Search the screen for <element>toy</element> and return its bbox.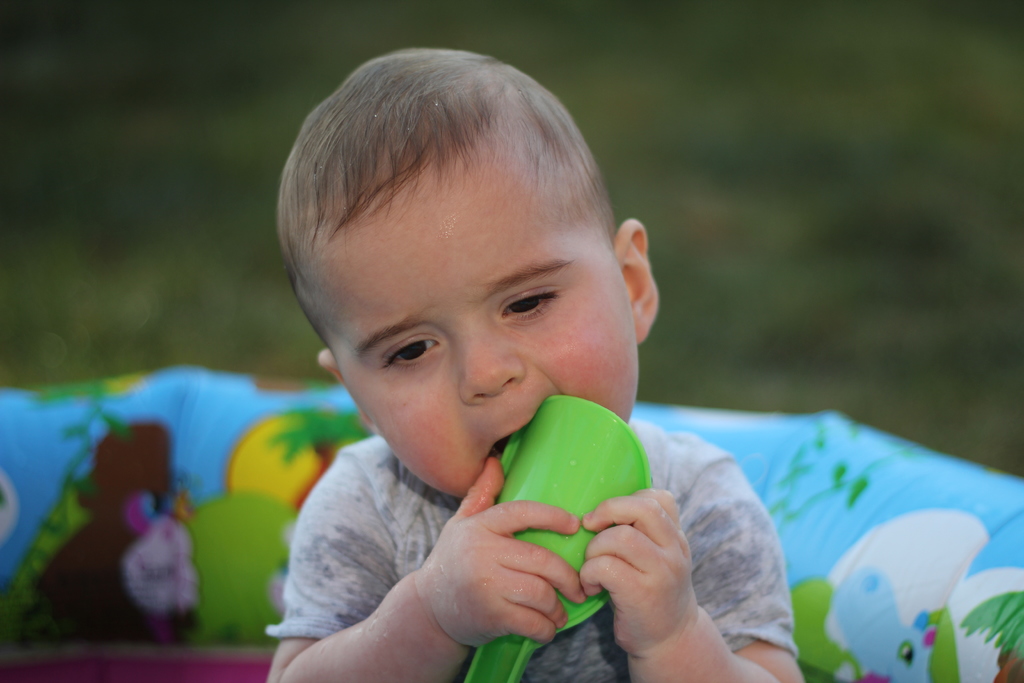
Found: locate(10, 416, 220, 642).
